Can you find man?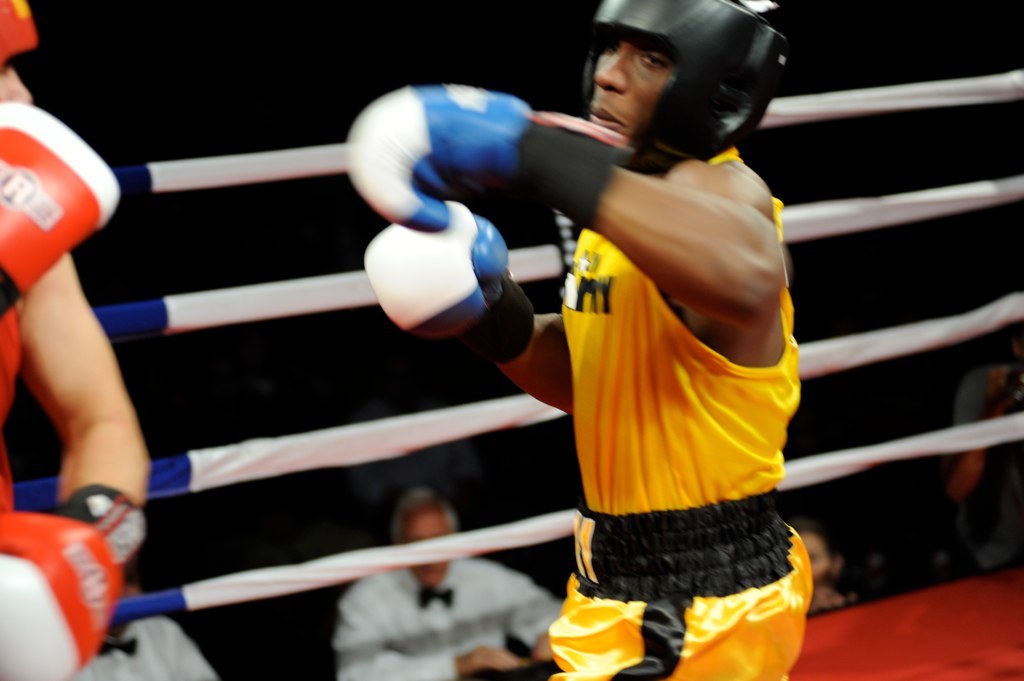
Yes, bounding box: {"left": 408, "top": 0, "right": 857, "bottom": 678}.
